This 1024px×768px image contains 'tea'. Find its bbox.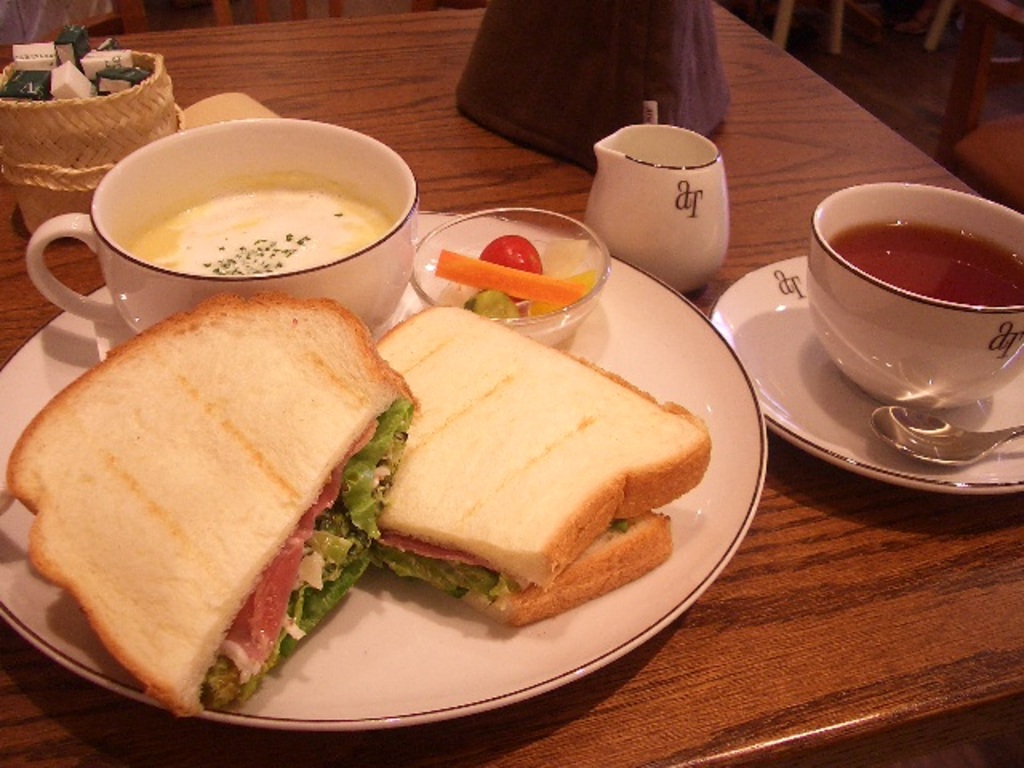
BBox(829, 219, 1022, 318).
